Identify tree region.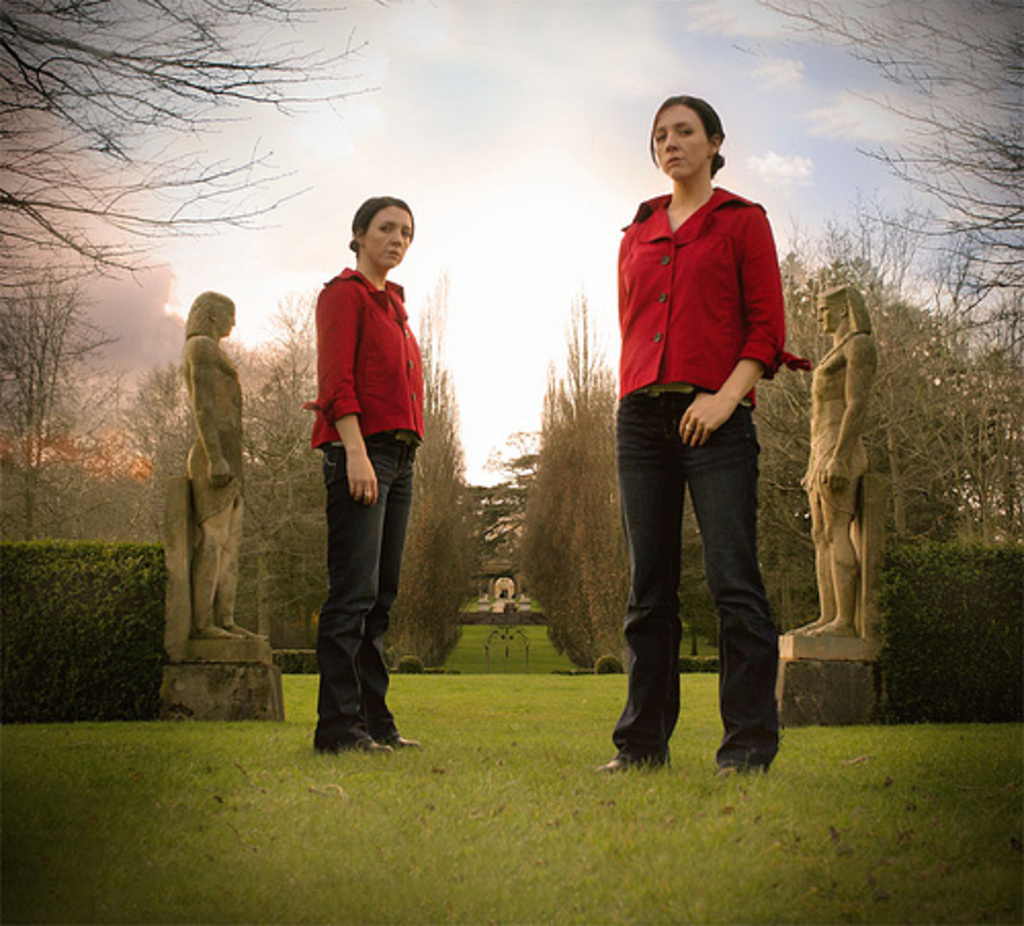
Region: 465,463,530,576.
